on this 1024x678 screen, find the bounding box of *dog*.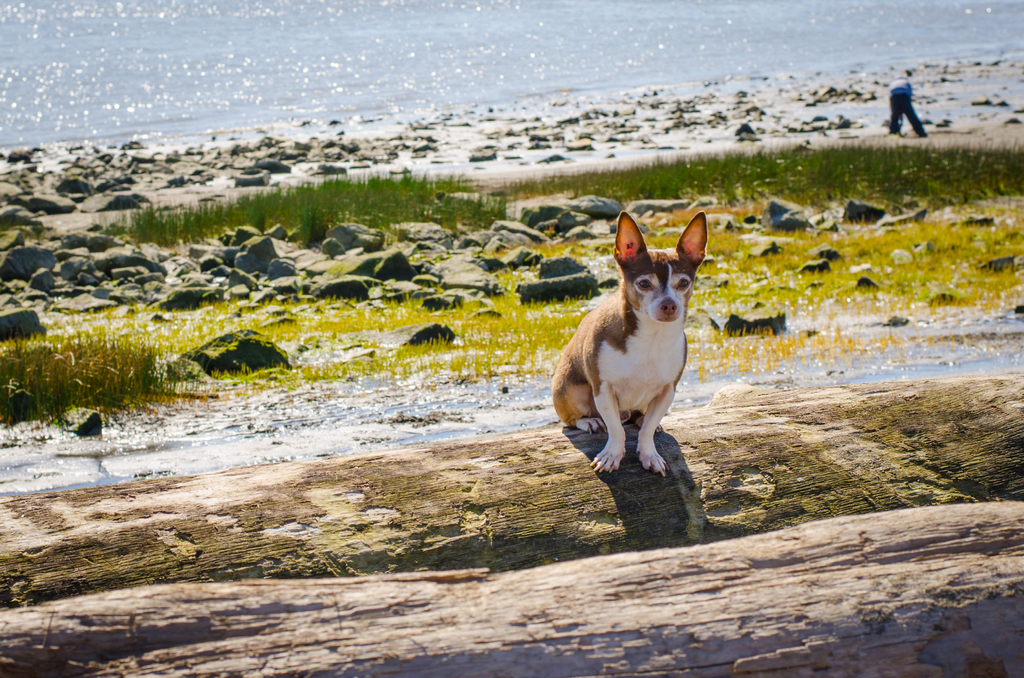
Bounding box: bbox(551, 209, 710, 476).
